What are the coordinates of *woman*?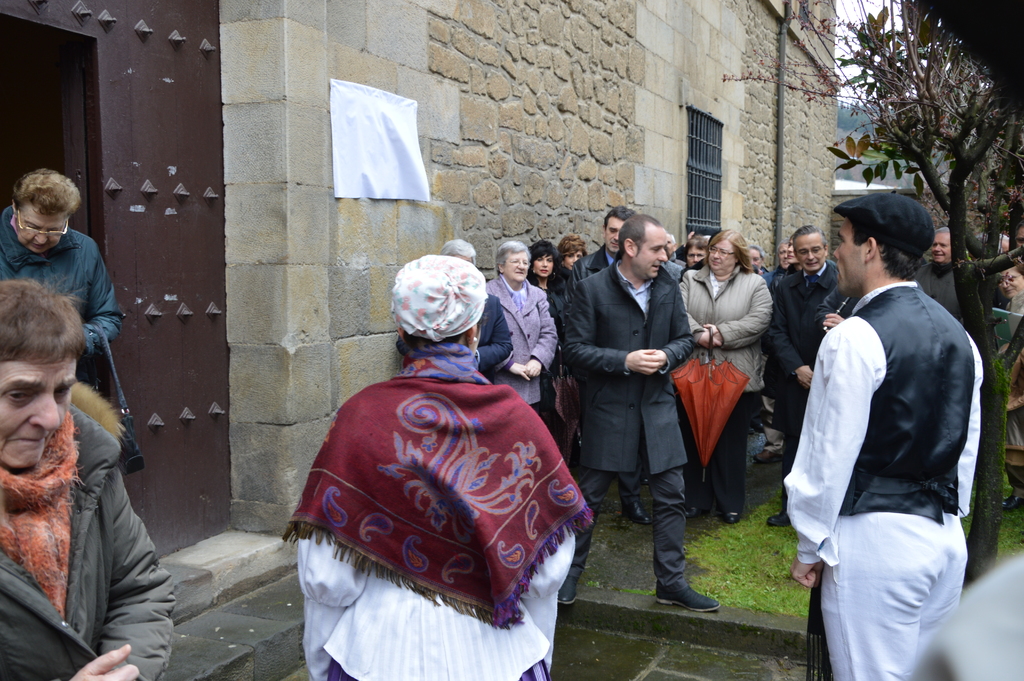
[526,242,577,458].
